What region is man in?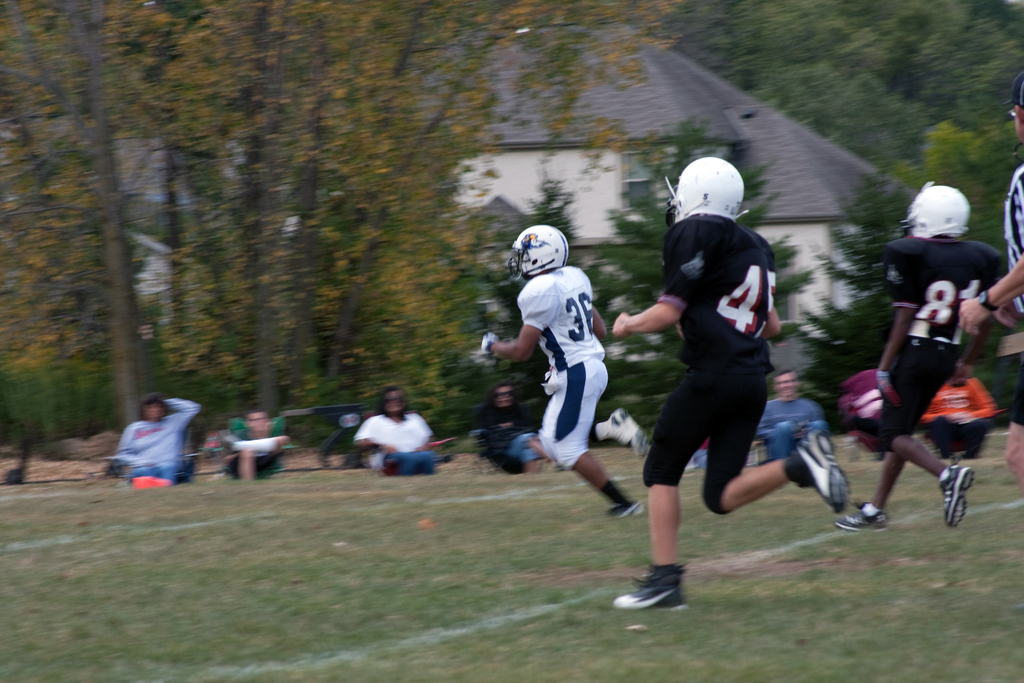
[751,372,815,471].
